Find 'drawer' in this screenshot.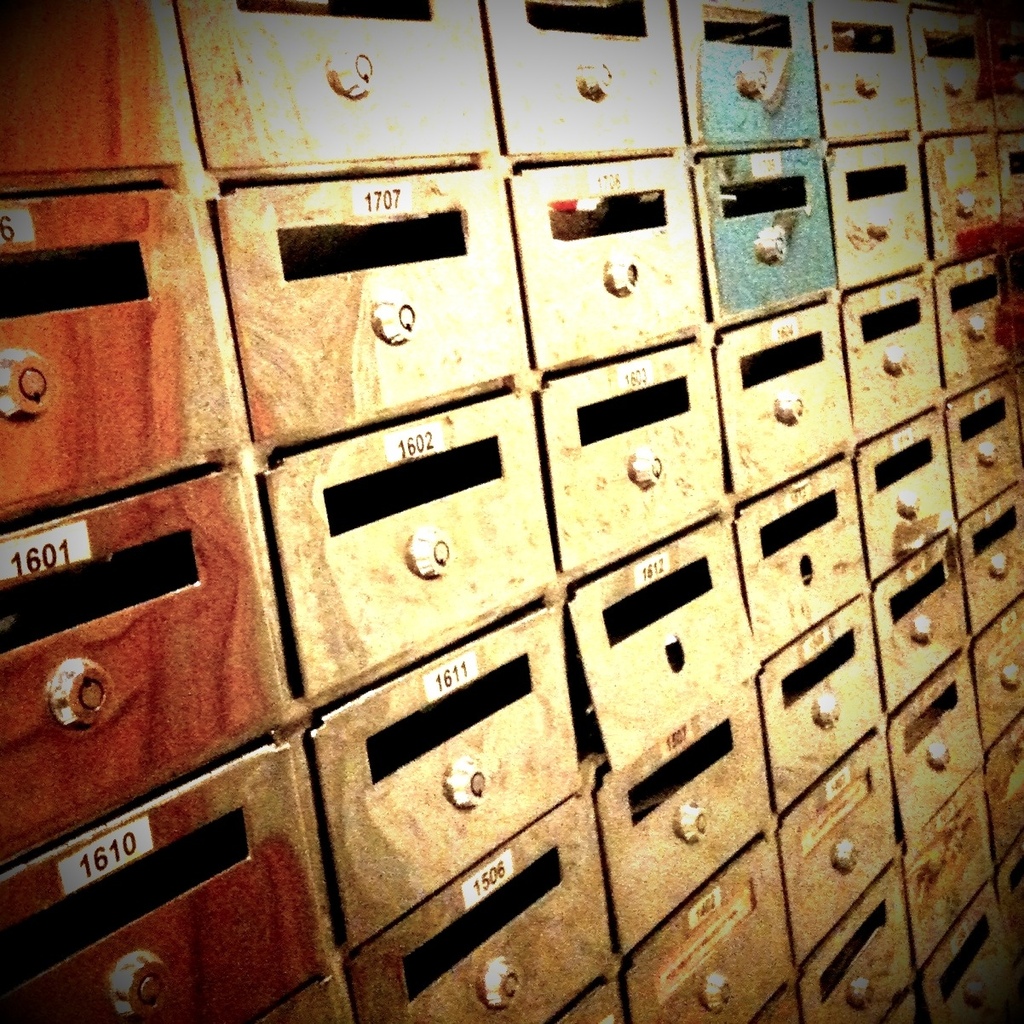
The bounding box for 'drawer' is rect(478, 0, 681, 150).
